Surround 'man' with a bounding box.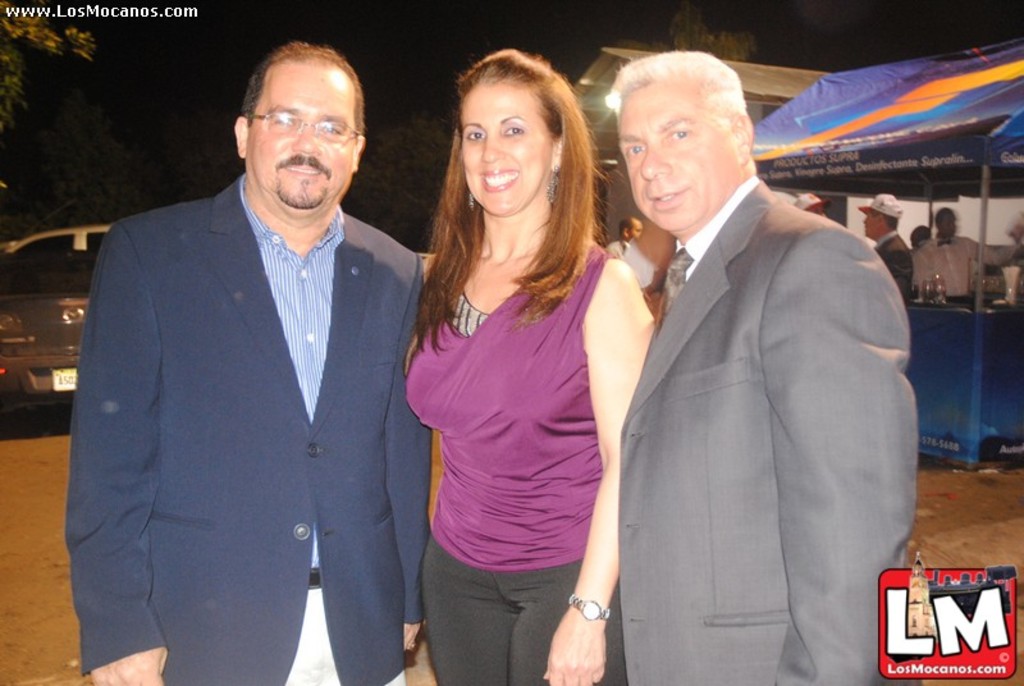
box(584, 37, 928, 660).
